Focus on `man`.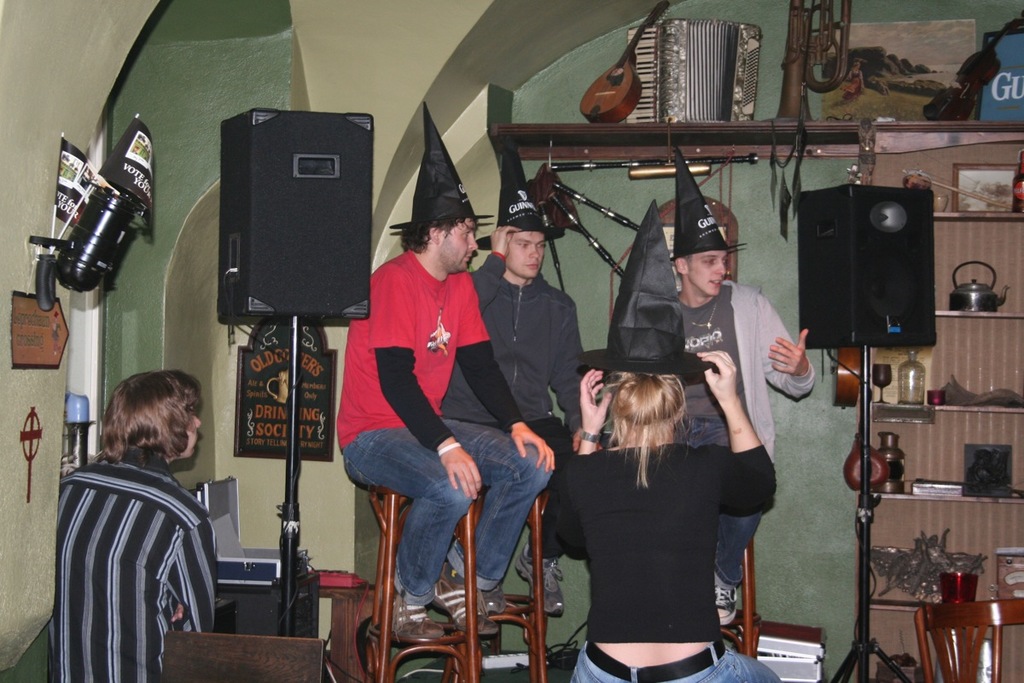
Focused at bbox=(439, 207, 609, 616).
